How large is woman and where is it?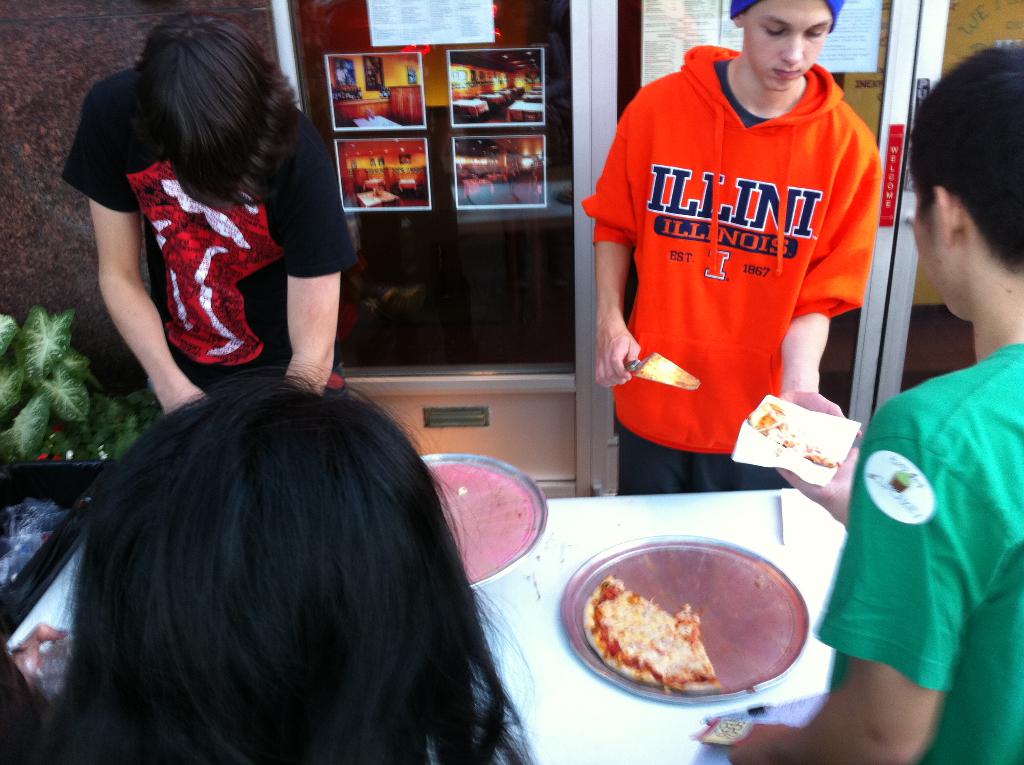
Bounding box: box=[12, 342, 554, 764].
